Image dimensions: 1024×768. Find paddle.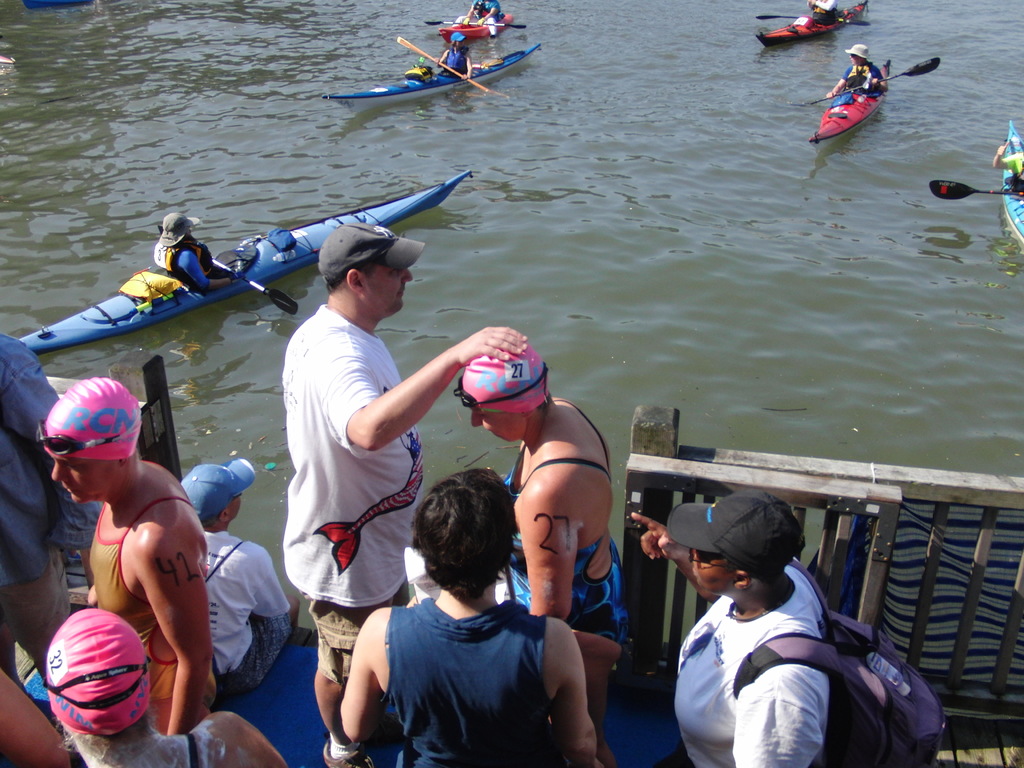
bbox=(150, 227, 300, 315).
